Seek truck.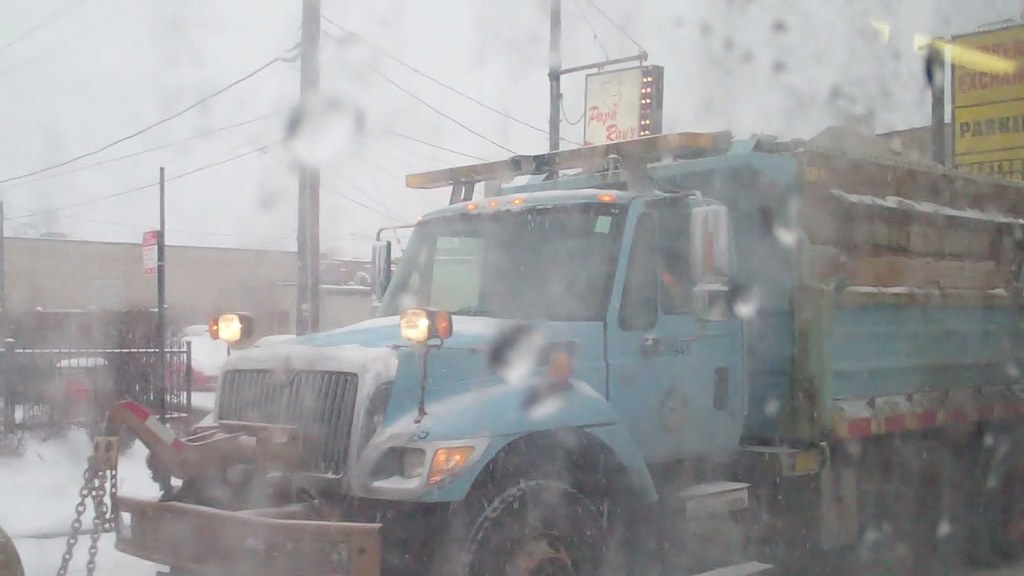
{"x1": 132, "y1": 117, "x2": 905, "y2": 554}.
